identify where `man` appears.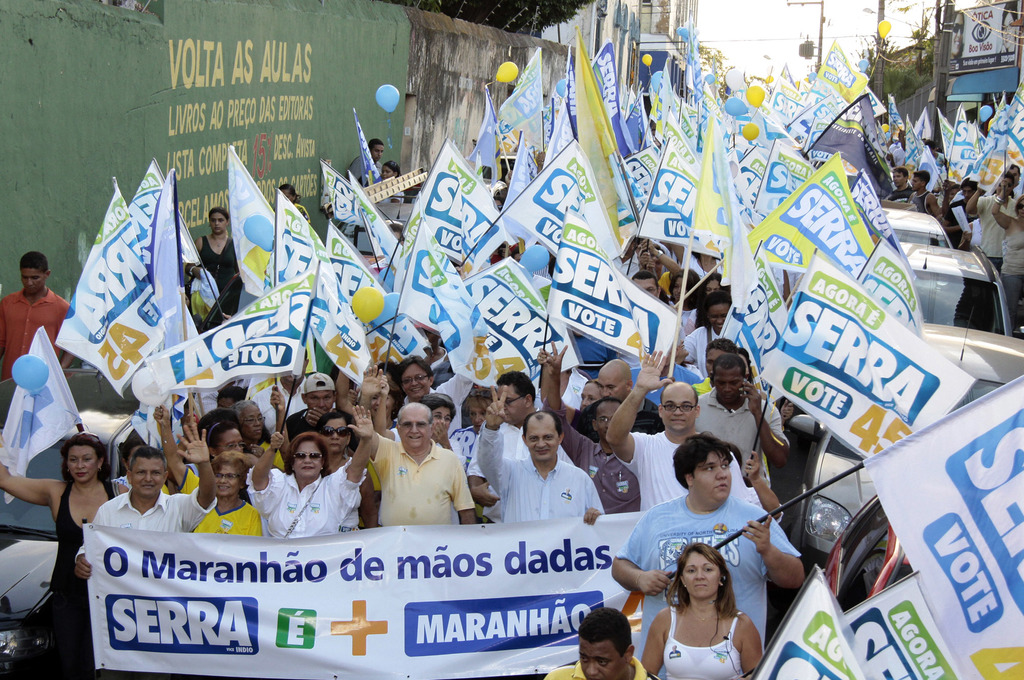
Appears at box(527, 607, 660, 679).
